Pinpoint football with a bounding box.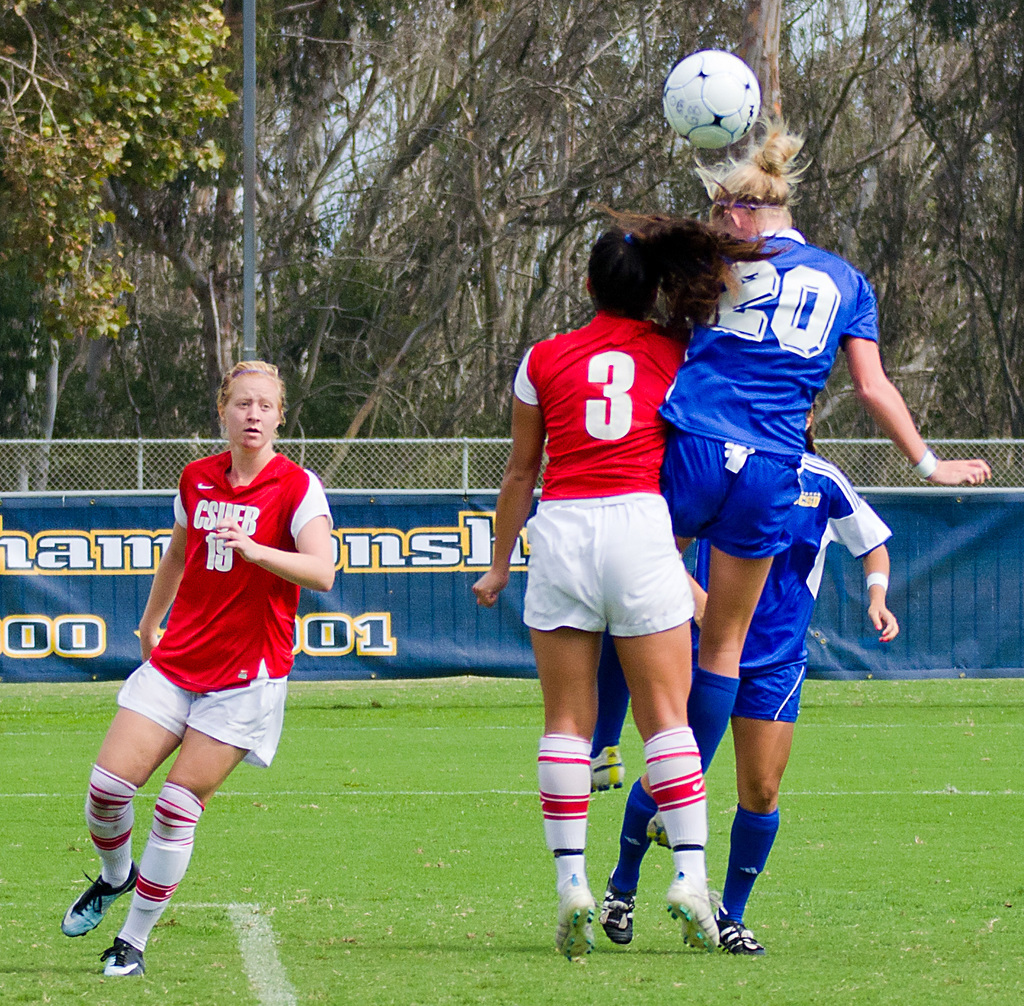
{"left": 660, "top": 46, "right": 757, "bottom": 153}.
